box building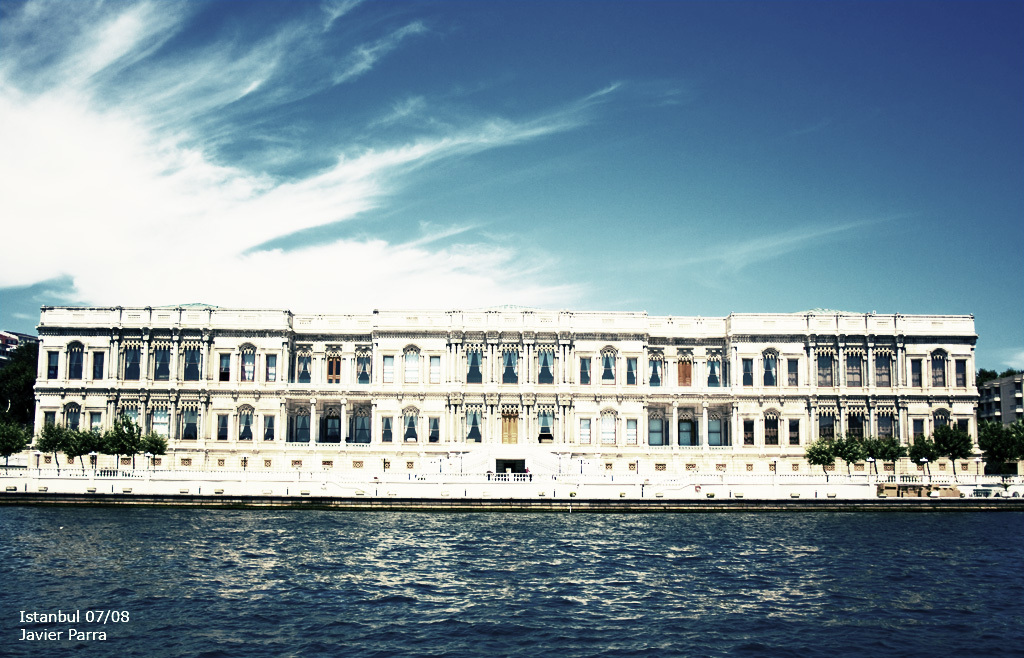
38/304/987/474
